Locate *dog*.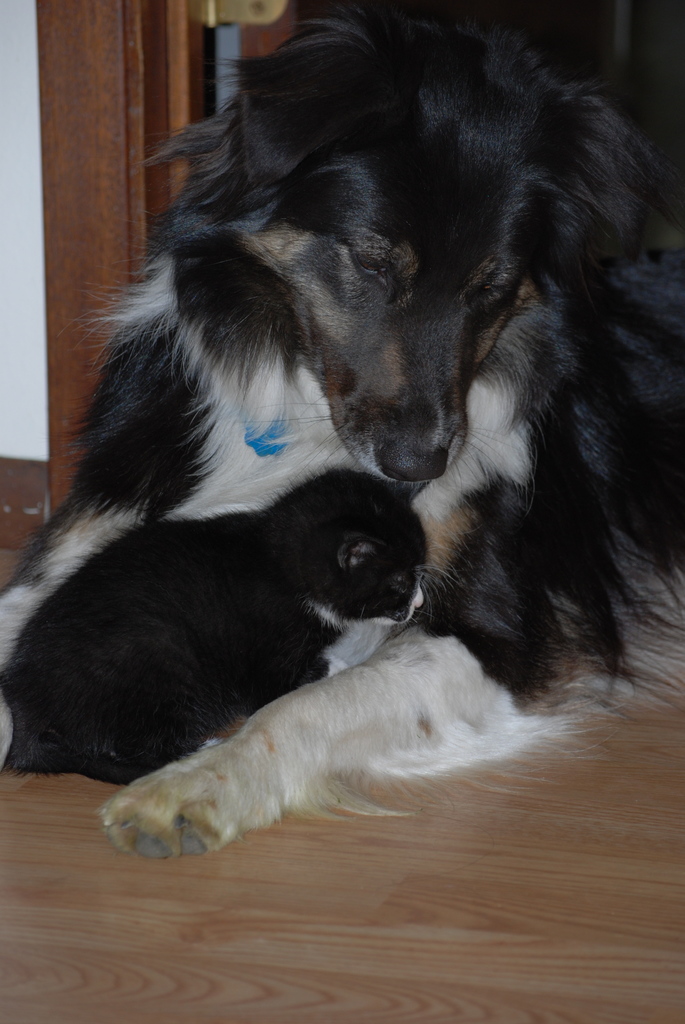
Bounding box: (left=0, top=0, right=684, bottom=865).
